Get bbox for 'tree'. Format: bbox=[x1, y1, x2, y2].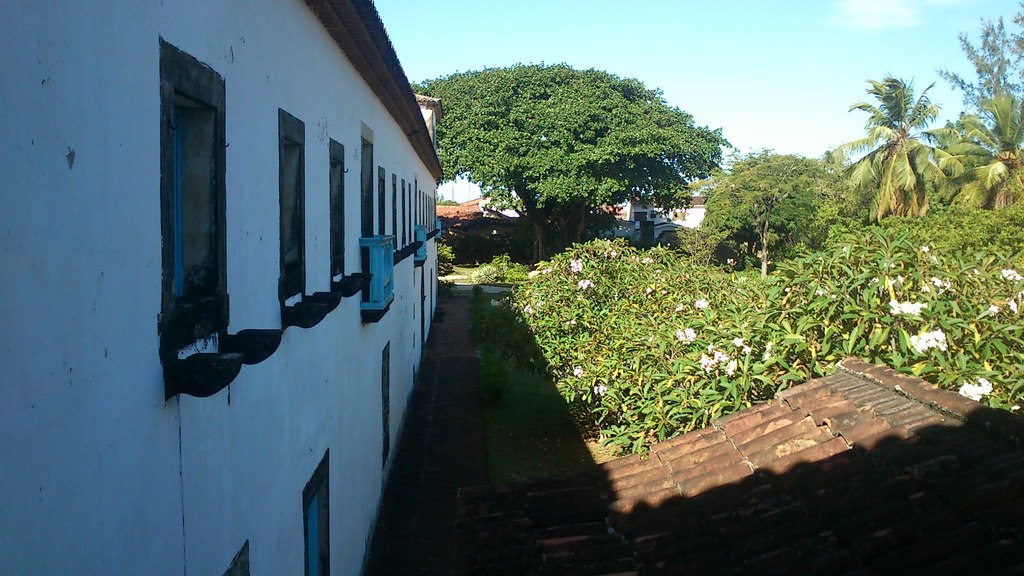
bbox=[829, 63, 938, 237].
